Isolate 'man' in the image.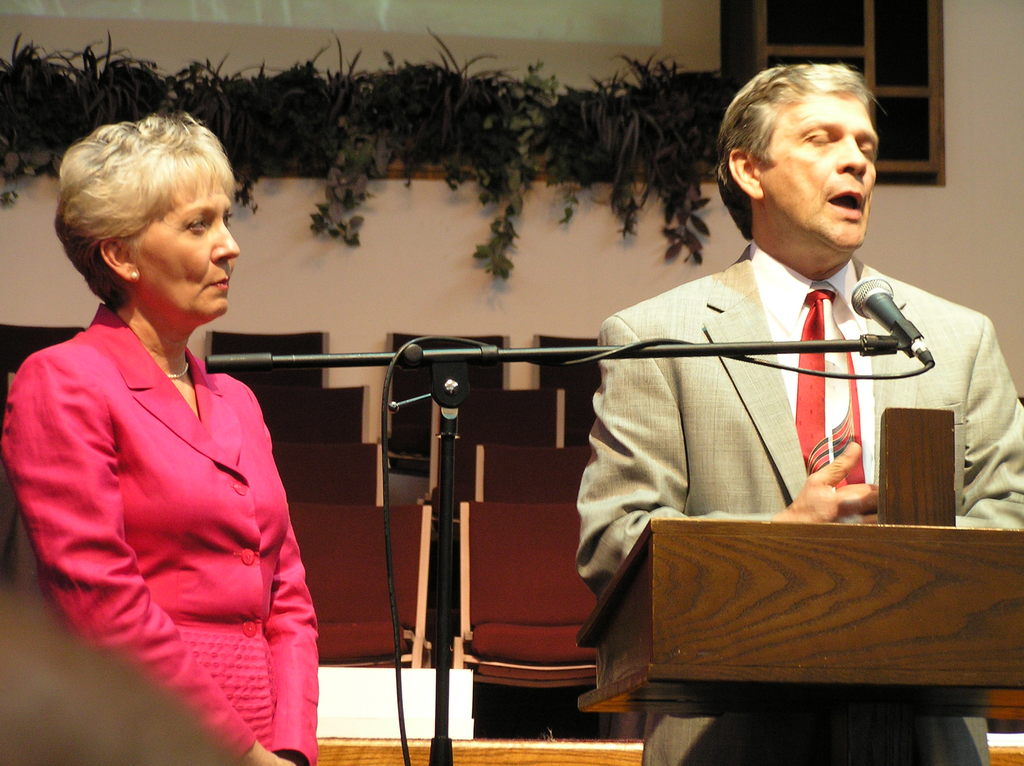
Isolated region: x1=572, y1=53, x2=1023, y2=765.
